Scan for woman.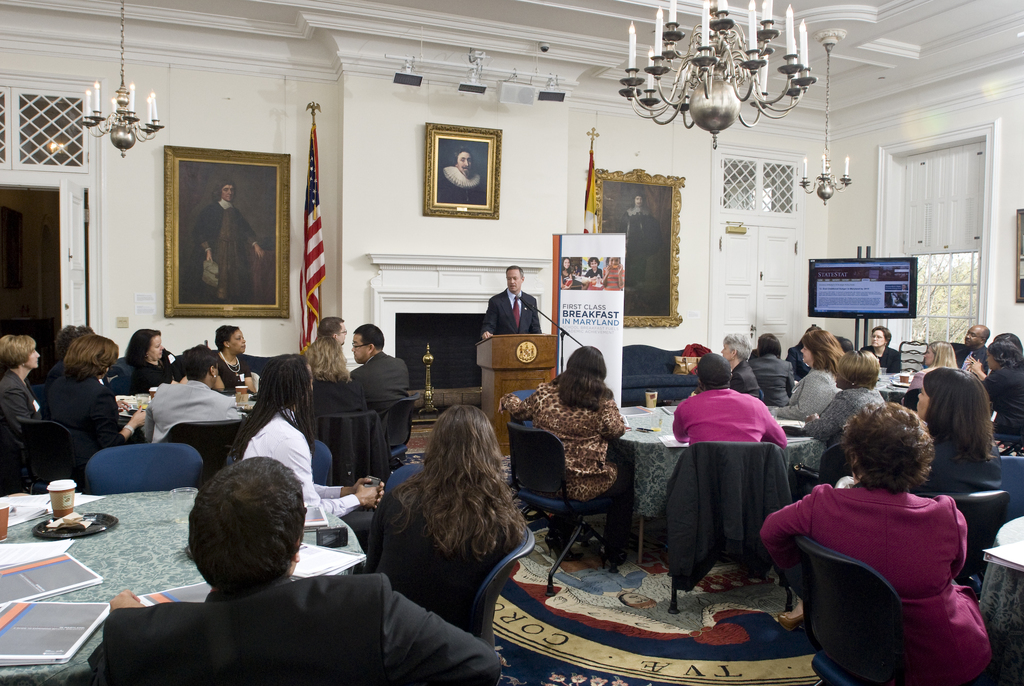
Scan result: bbox(961, 332, 1023, 382).
